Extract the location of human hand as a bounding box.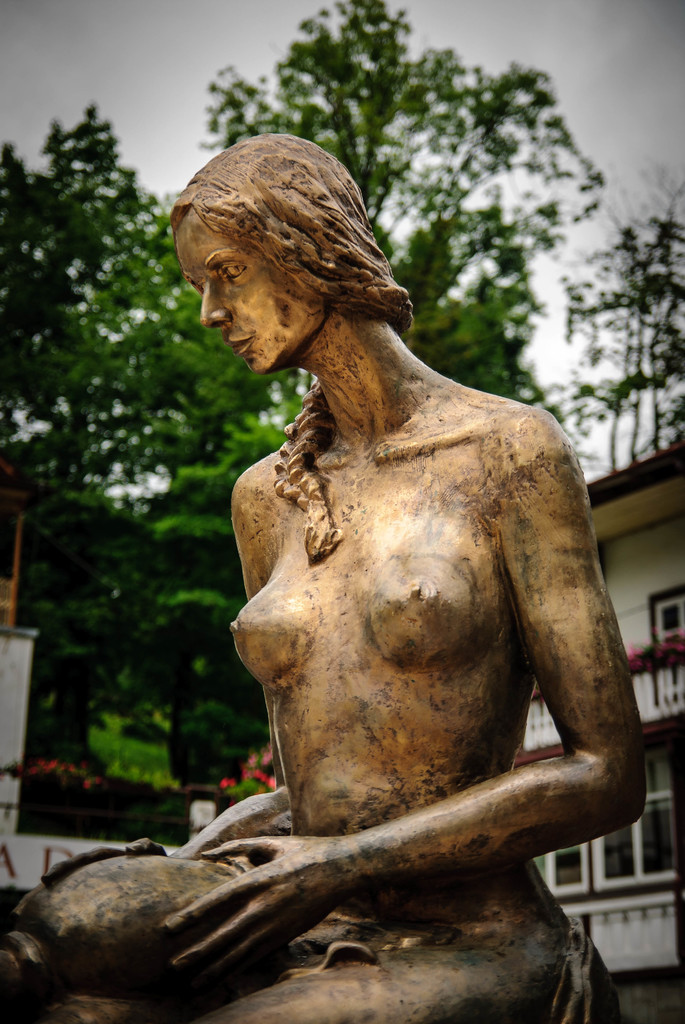
(160,836,356,972).
